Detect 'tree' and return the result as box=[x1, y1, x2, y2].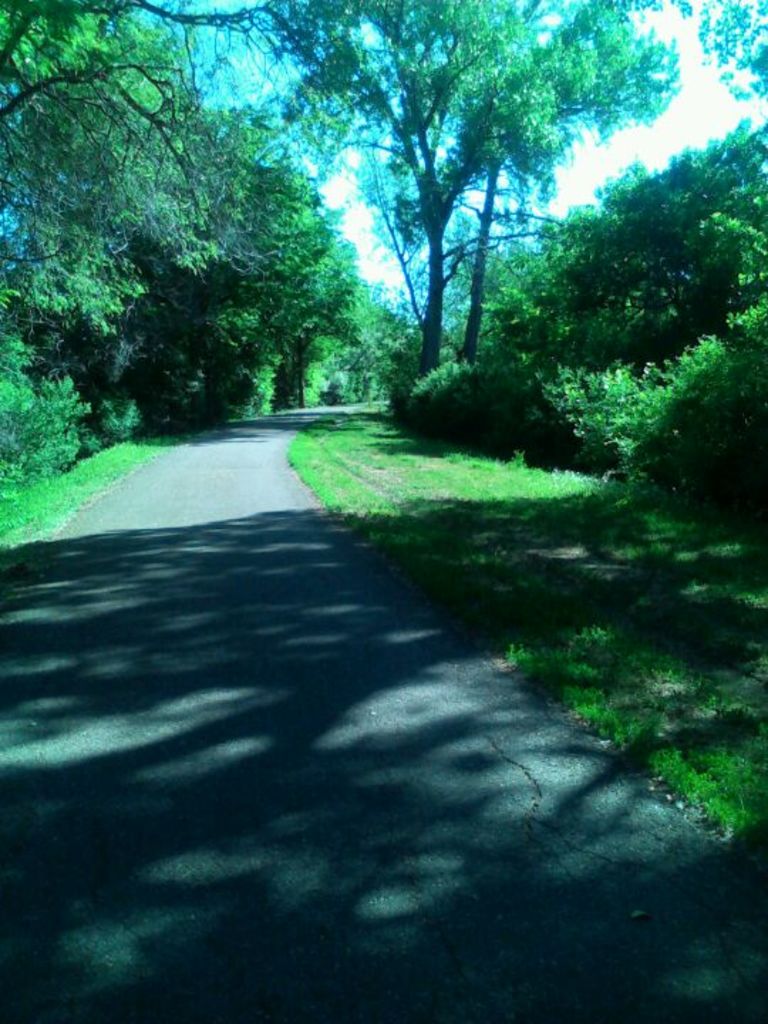
box=[260, 0, 676, 373].
